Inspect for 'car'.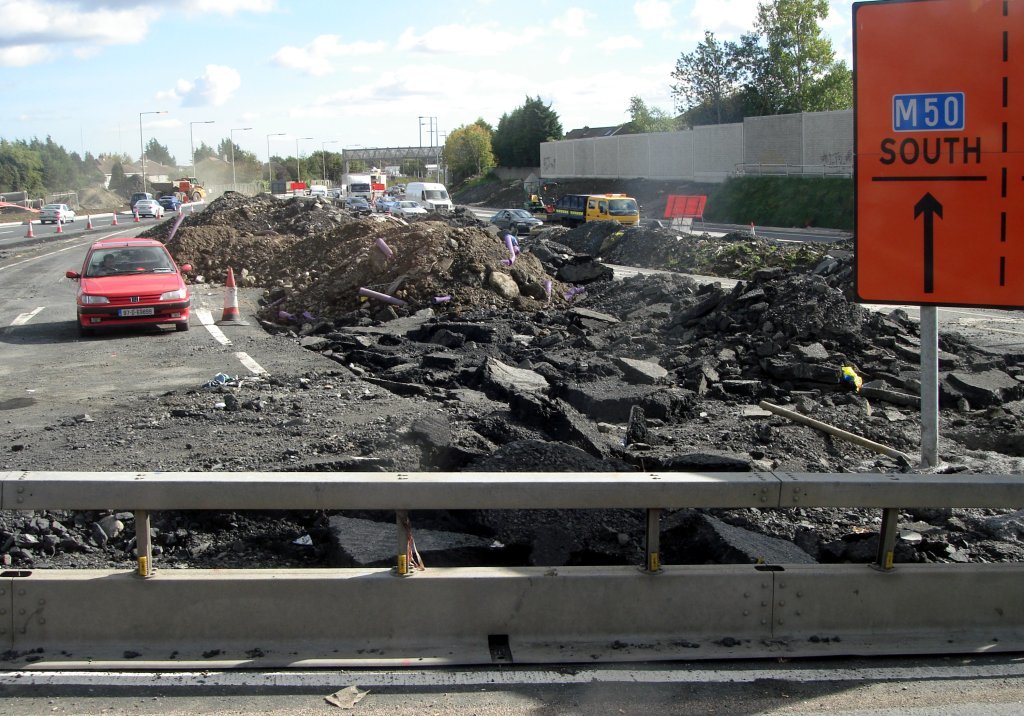
Inspection: (left=580, top=189, right=640, bottom=232).
